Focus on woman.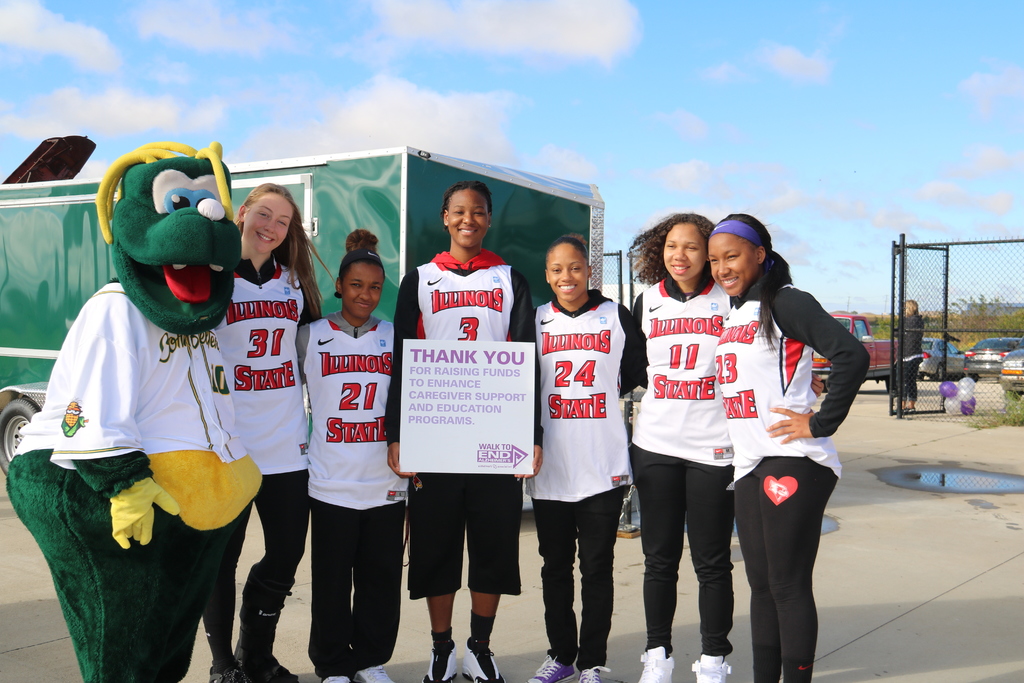
Focused at {"left": 531, "top": 235, "right": 646, "bottom": 682}.
